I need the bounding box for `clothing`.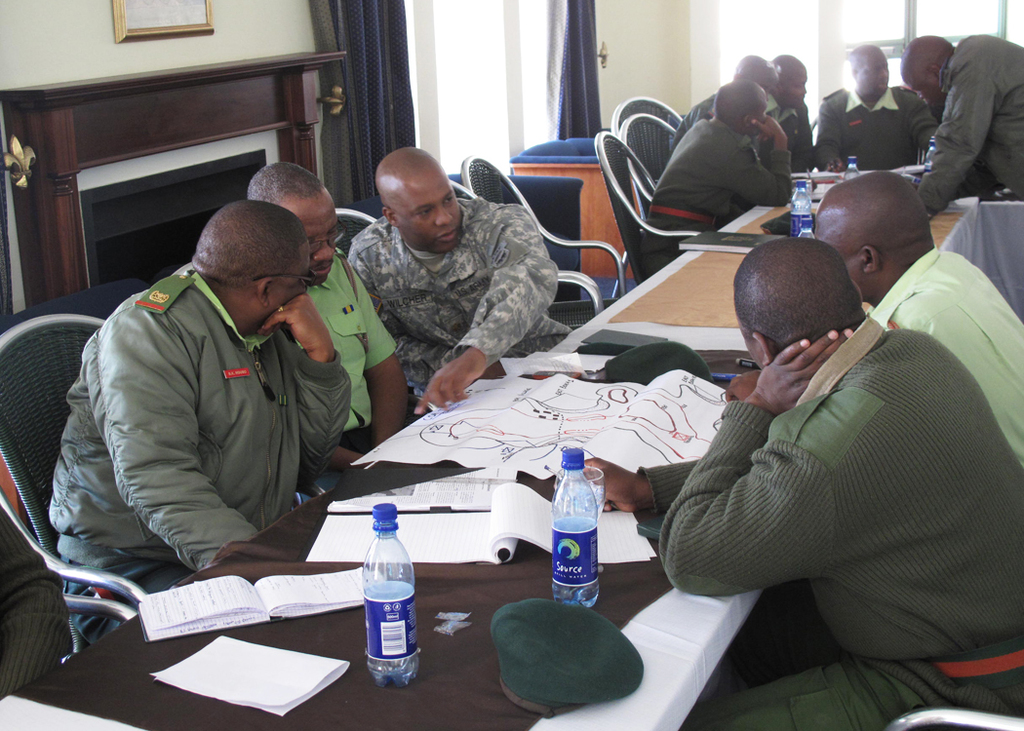
Here it is: locate(920, 29, 1023, 209).
